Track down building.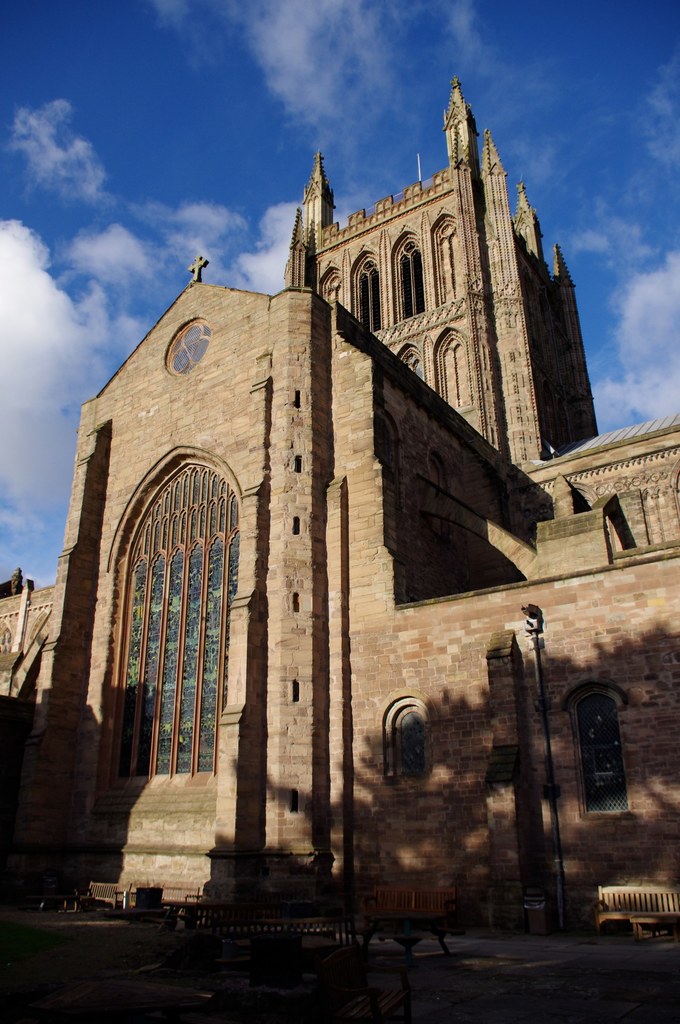
Tracked to left=3, top=83, right=677, bottom=941.
